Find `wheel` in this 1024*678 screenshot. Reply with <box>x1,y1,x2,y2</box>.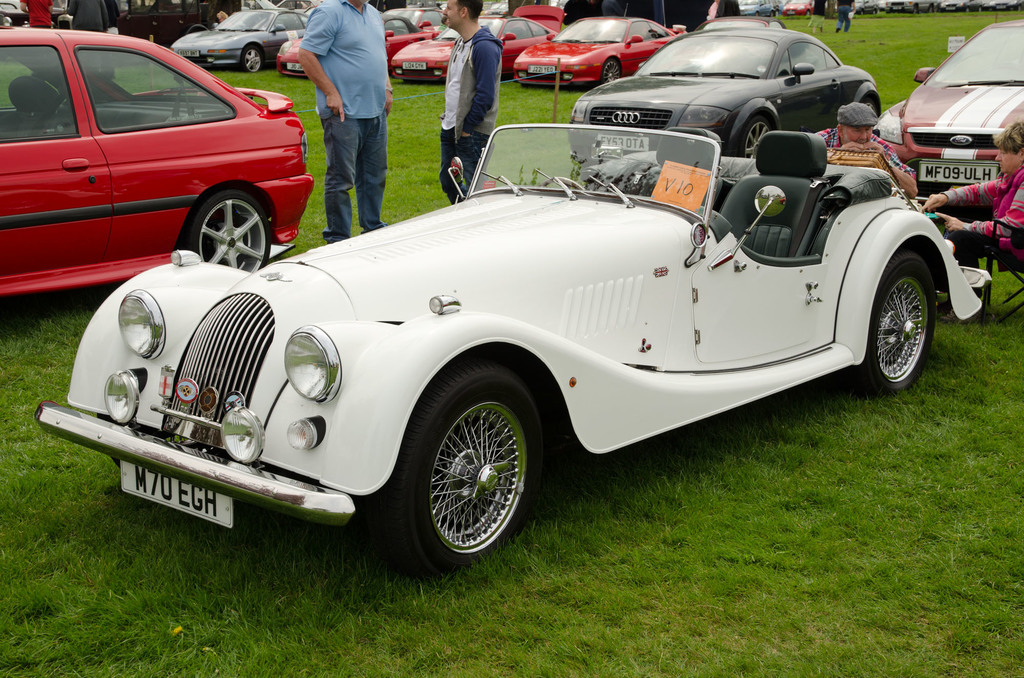
<box>243,40,263,74</box>.
